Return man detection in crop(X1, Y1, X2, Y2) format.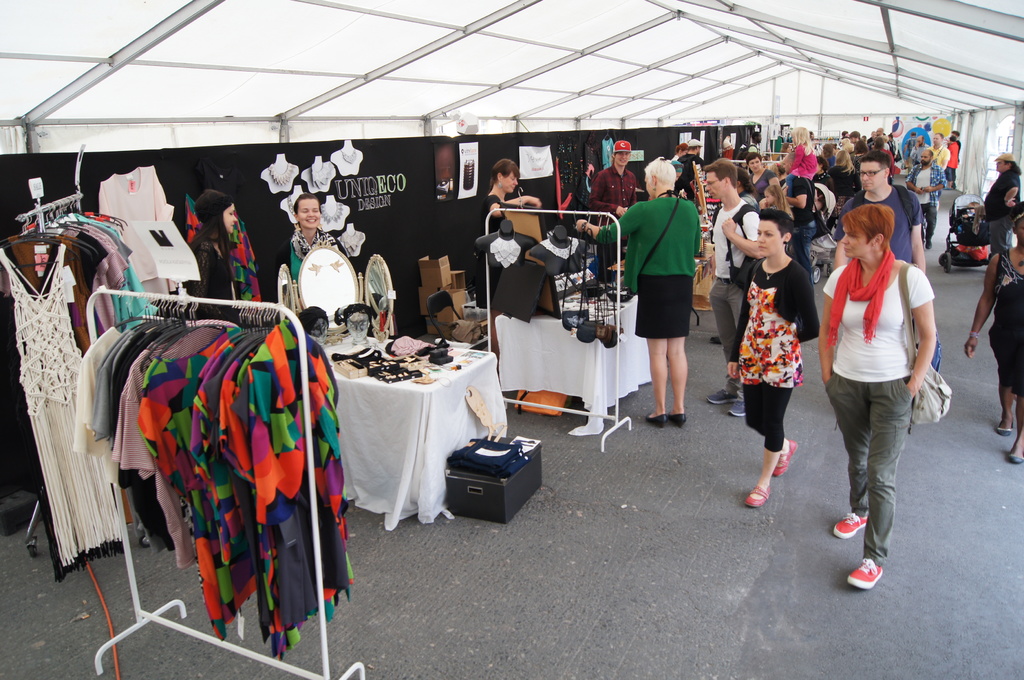
crop(827, 149, 940, 404).
